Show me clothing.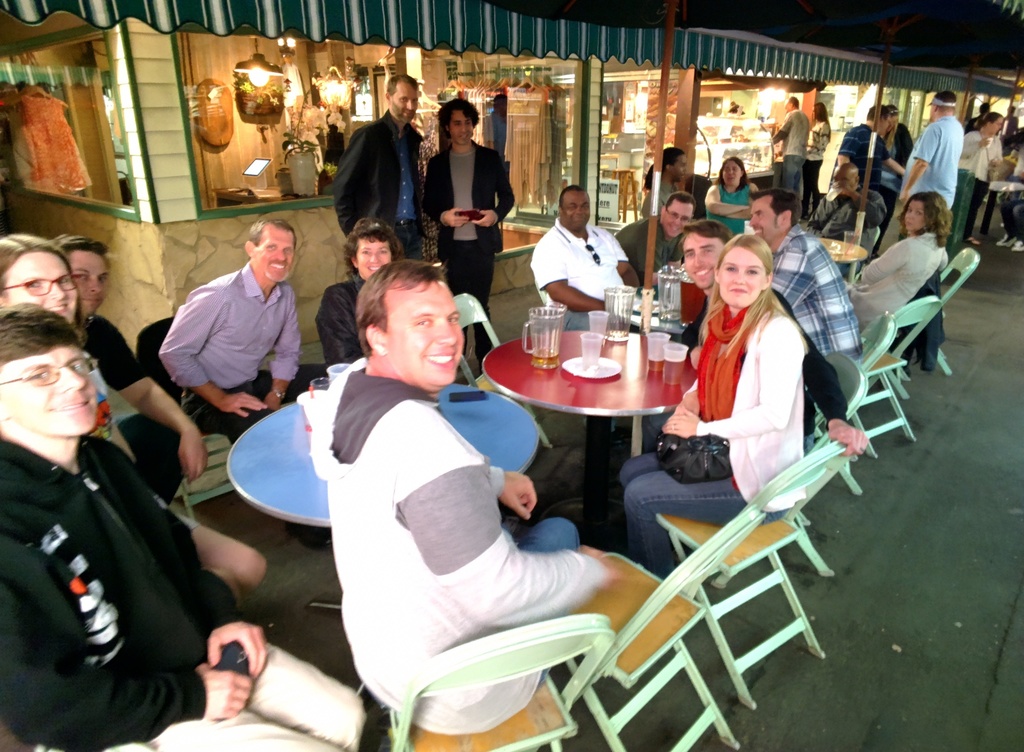
clothing is here: crop(321, 276, 365, 370).
